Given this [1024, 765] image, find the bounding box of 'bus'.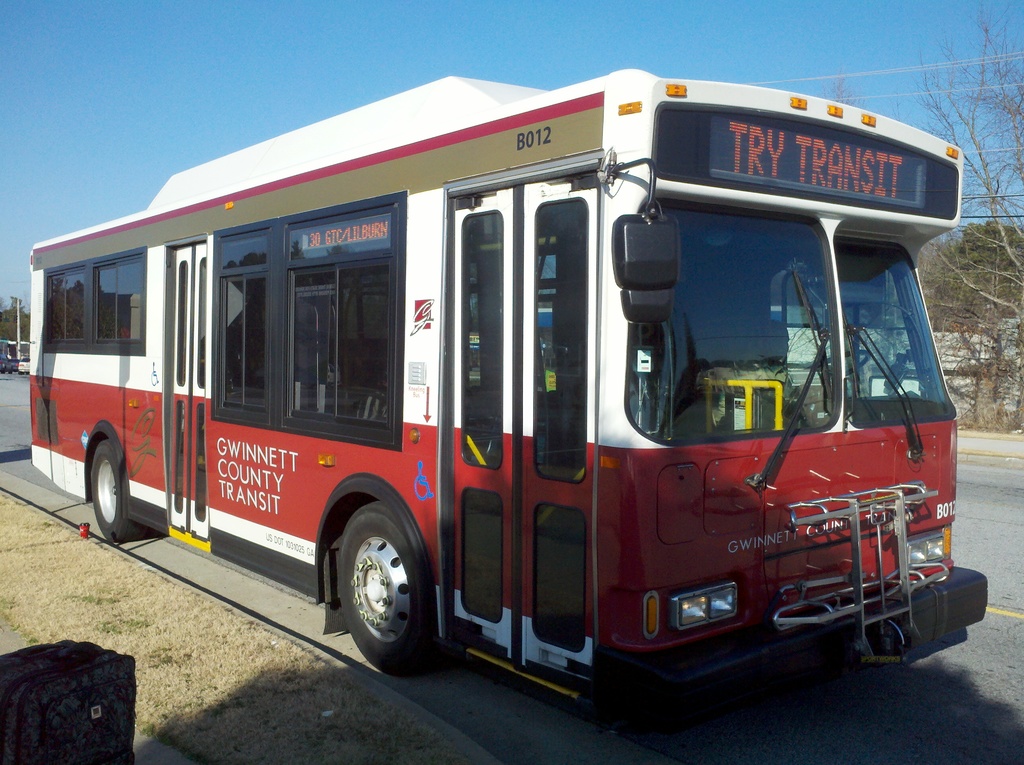
pyautogui.locateOnScreen(28, 66, 991, 722).
